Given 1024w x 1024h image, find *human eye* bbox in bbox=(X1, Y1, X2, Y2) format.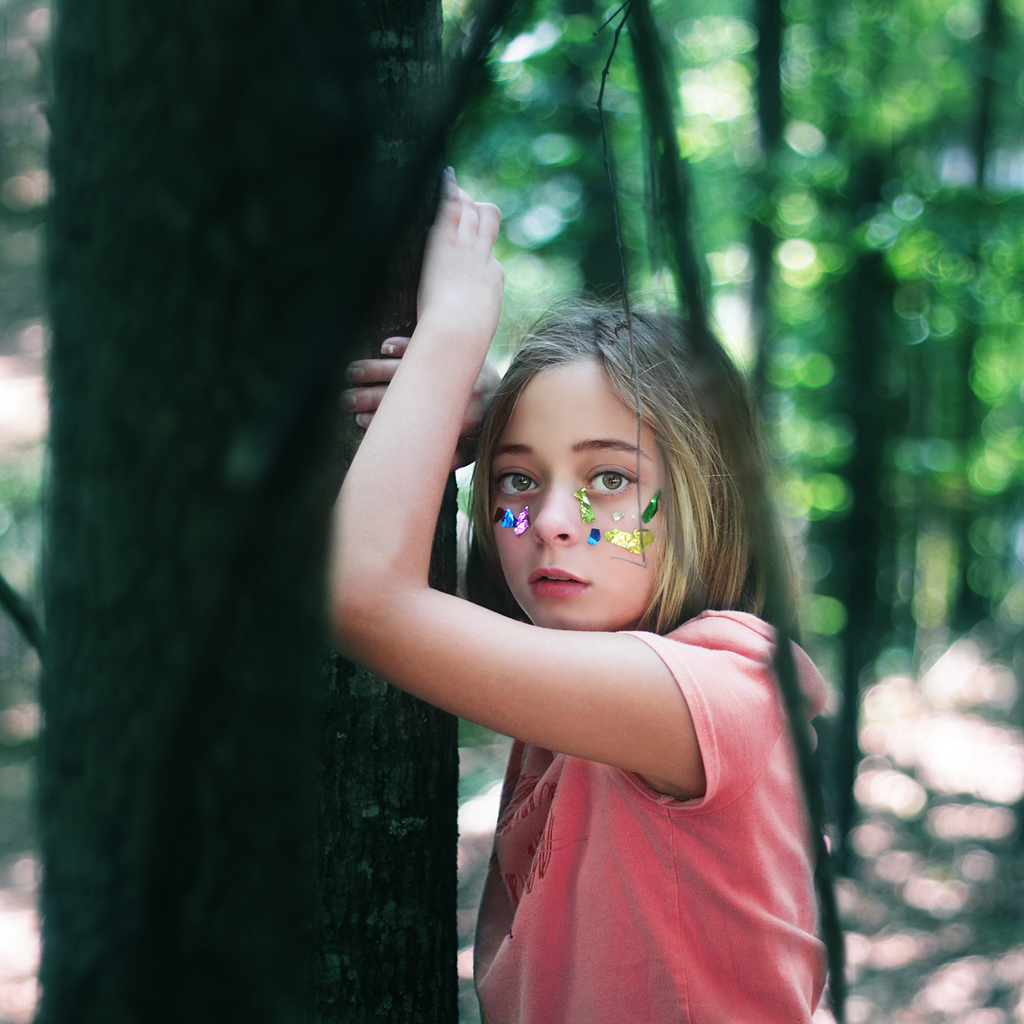
bbox=(582, 462, 636, 502).
